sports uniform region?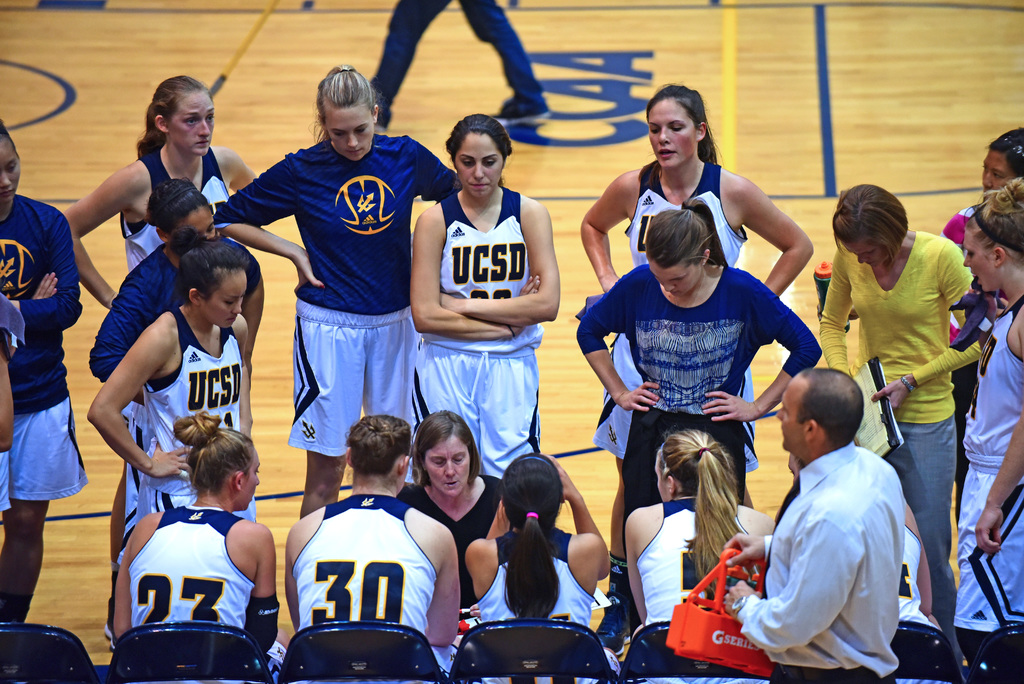
(901, 525, 948, 678)
